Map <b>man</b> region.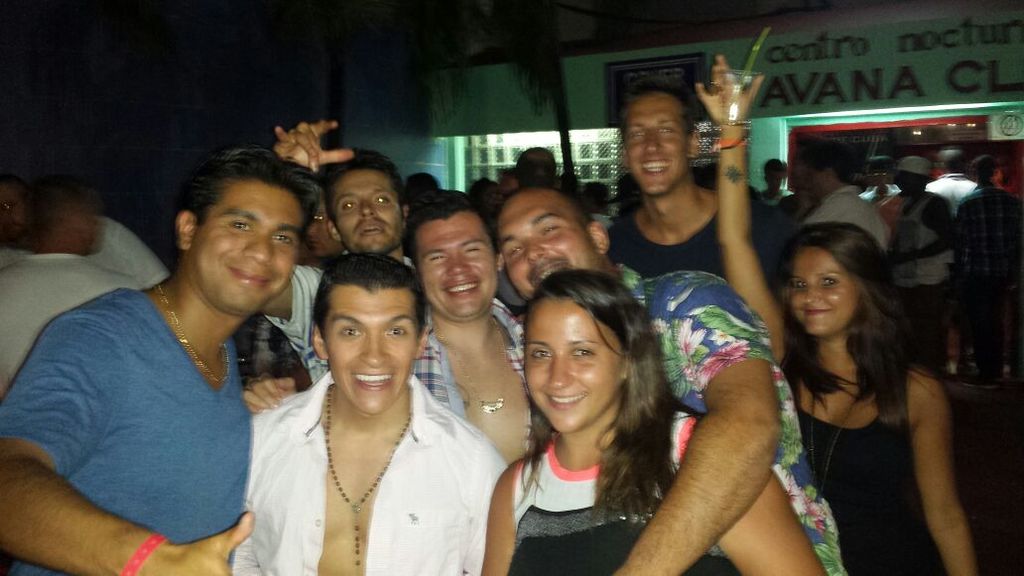
Mapped to <bbox>923, 150, 990, 221</bbox>.
